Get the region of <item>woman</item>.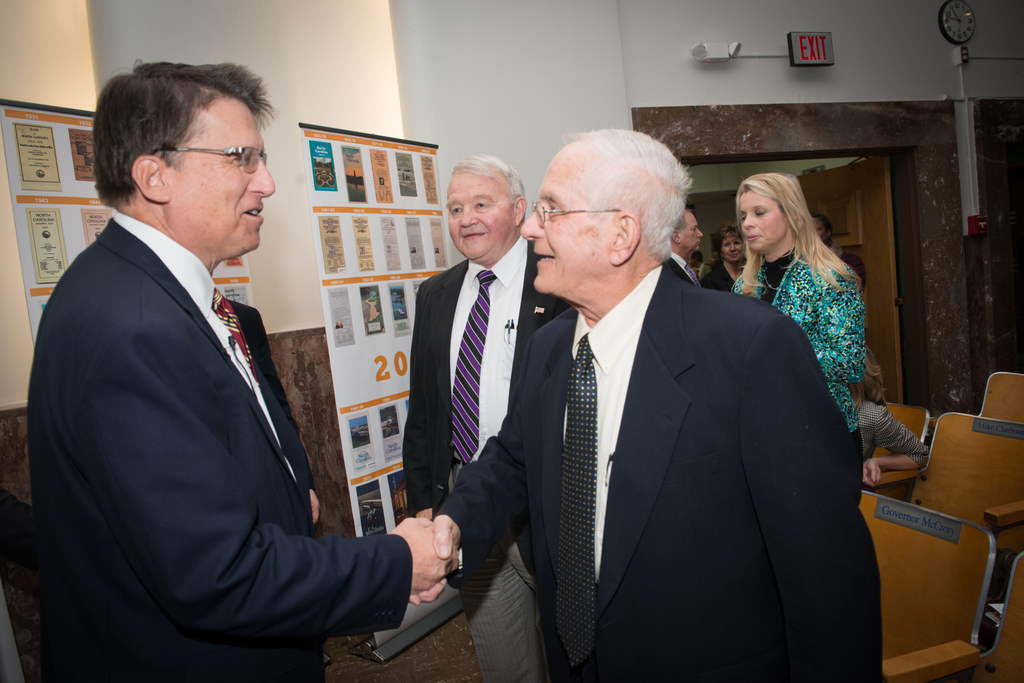
(left=851, top=342, right=931, bottom=491).
